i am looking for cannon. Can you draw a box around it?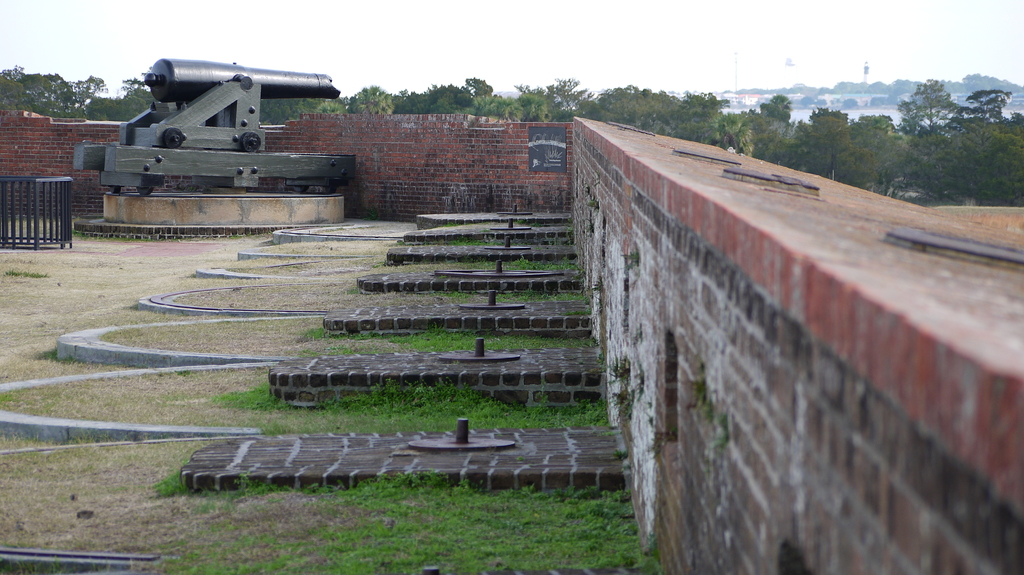
Sure, the bounding box is (74, 53, 361, 201).
